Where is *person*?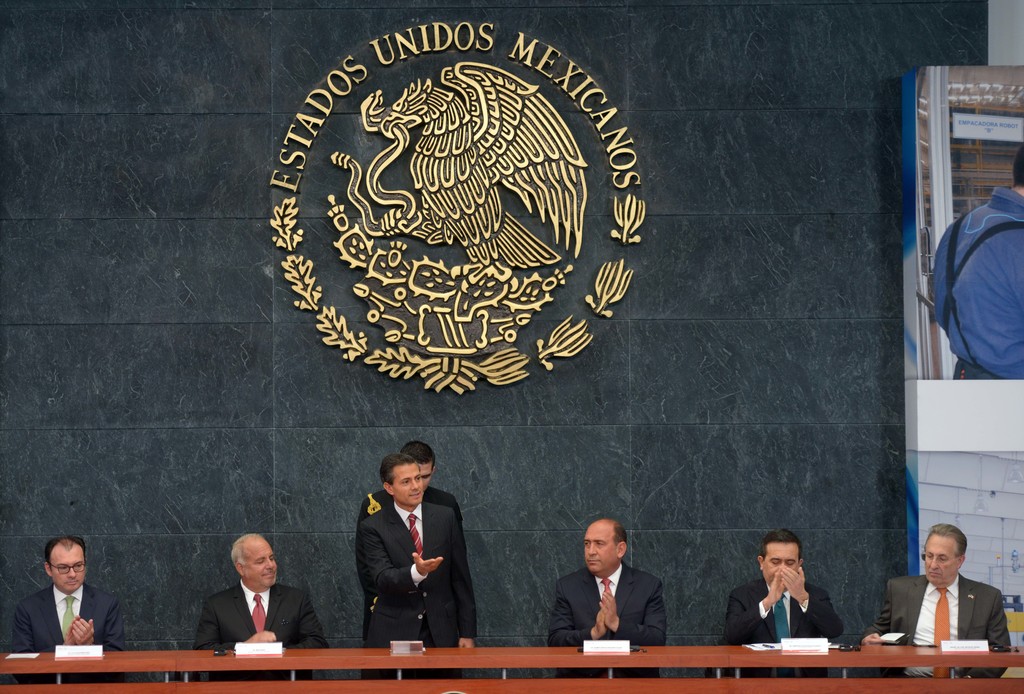
(543,513,671,681).
